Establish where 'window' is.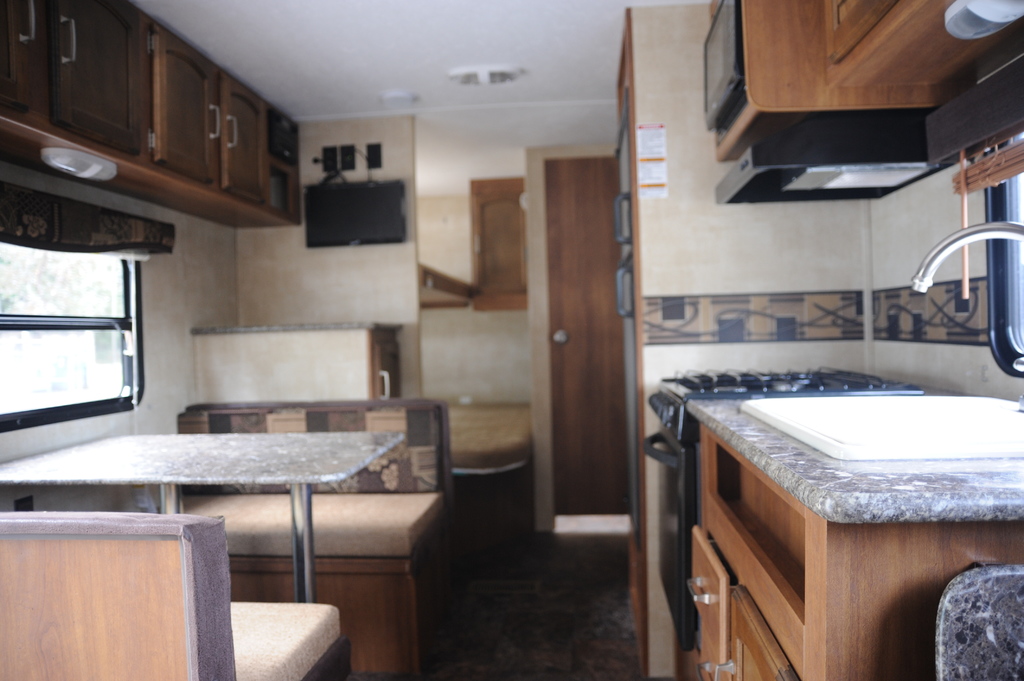
Established at (left=978, top=142, right=1023, bottom=377).
